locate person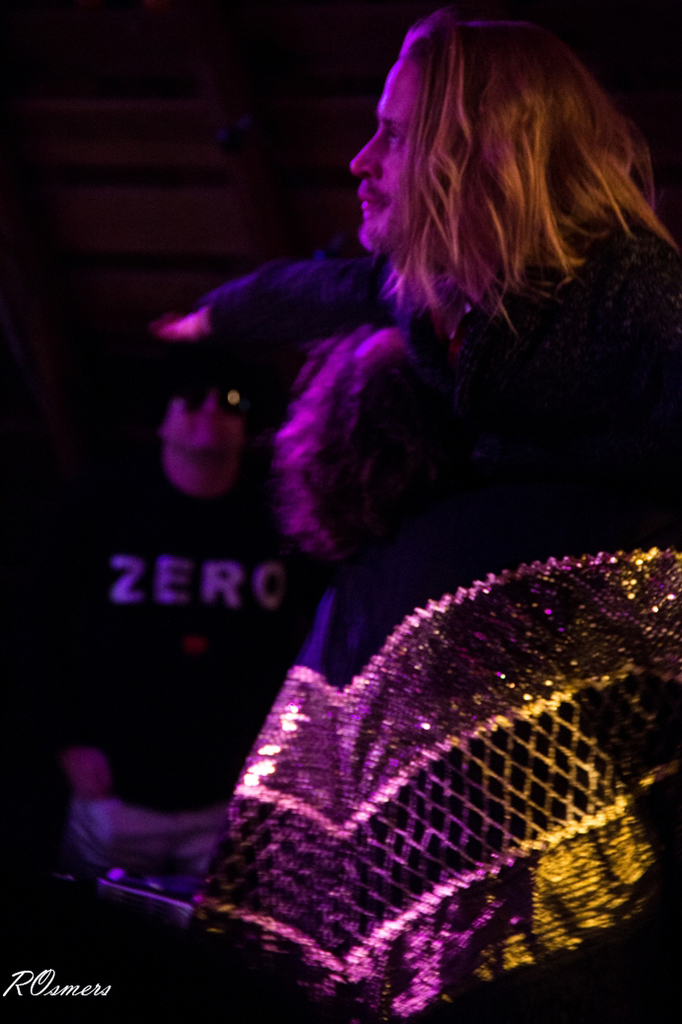
47,339,335,867
